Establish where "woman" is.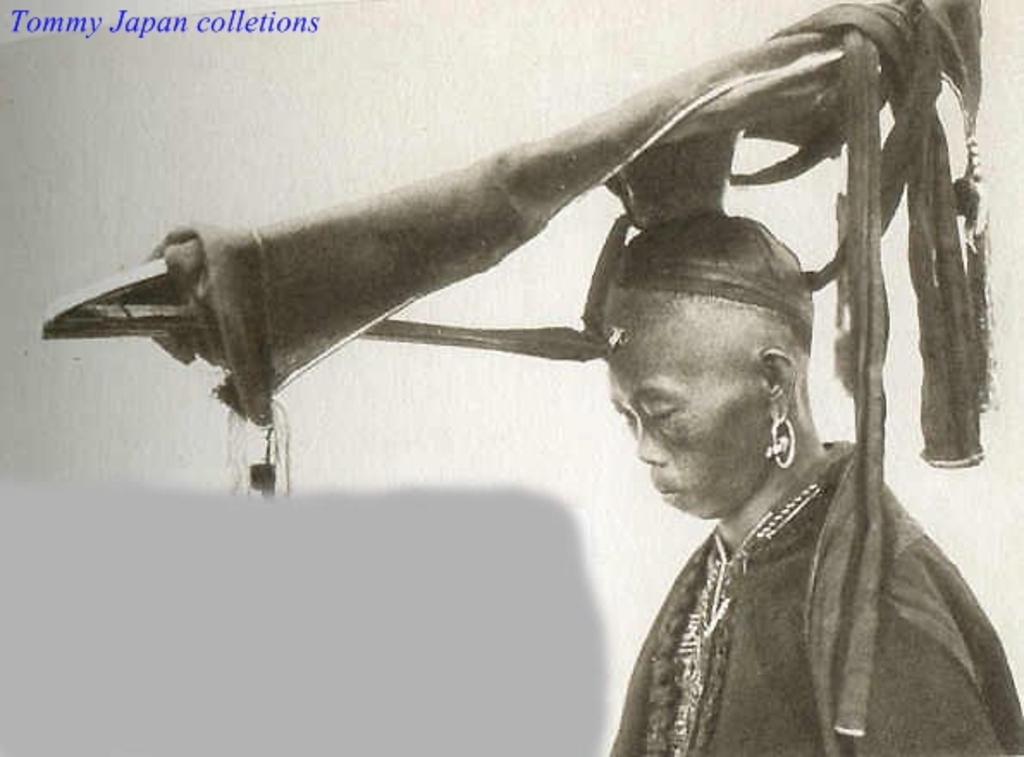
Established at 595, 272, 1022, 755.
